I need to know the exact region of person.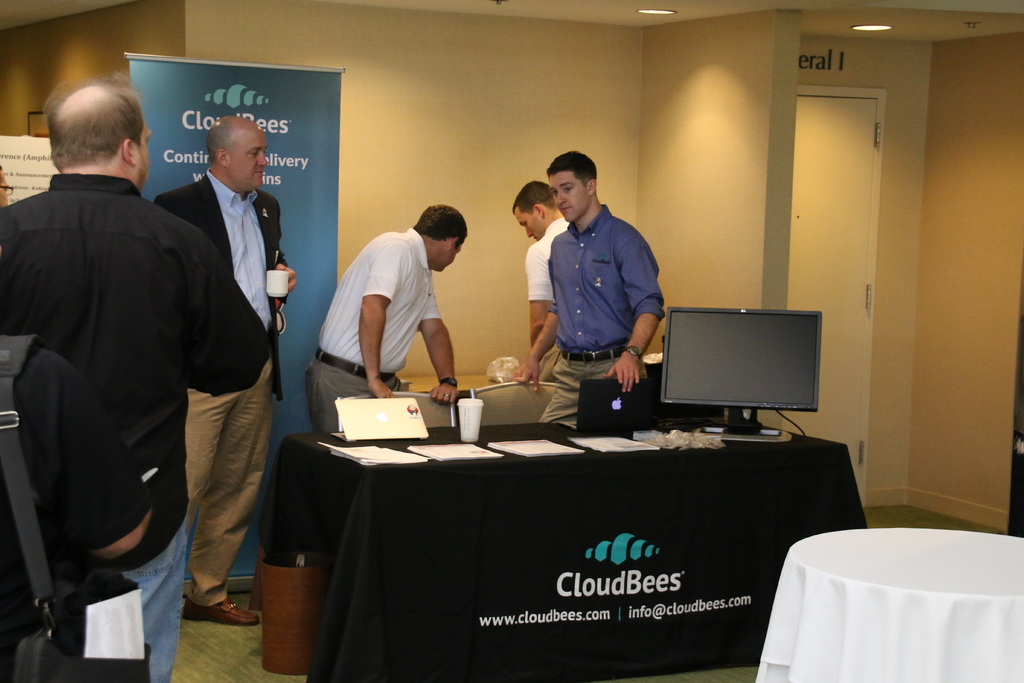
Region: [x1=0, y1=71, x2=270, y2=682].
